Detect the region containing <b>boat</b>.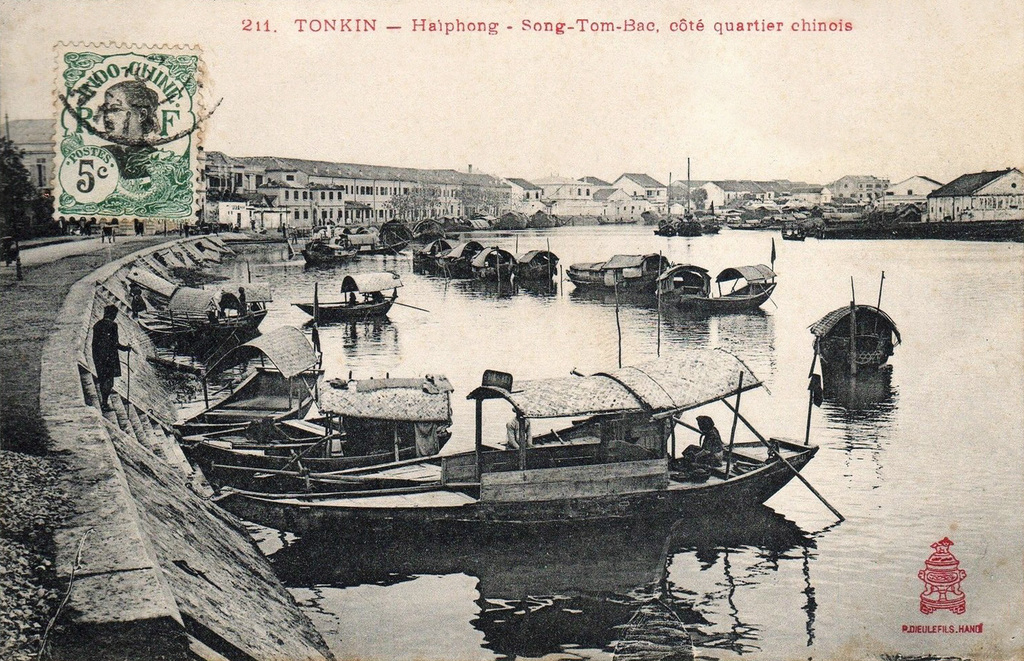
{"left": 468, "top": 245, "right": 518, "bottom": 284}.
